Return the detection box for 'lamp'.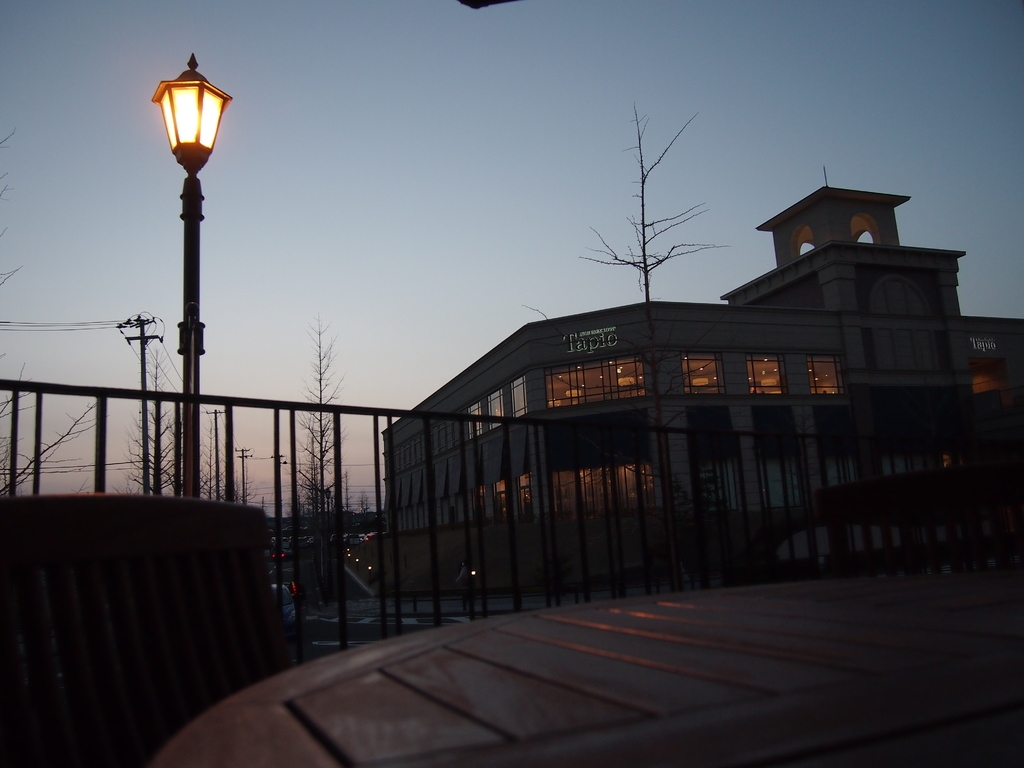
bbox=(760, 379, 778, 387).
